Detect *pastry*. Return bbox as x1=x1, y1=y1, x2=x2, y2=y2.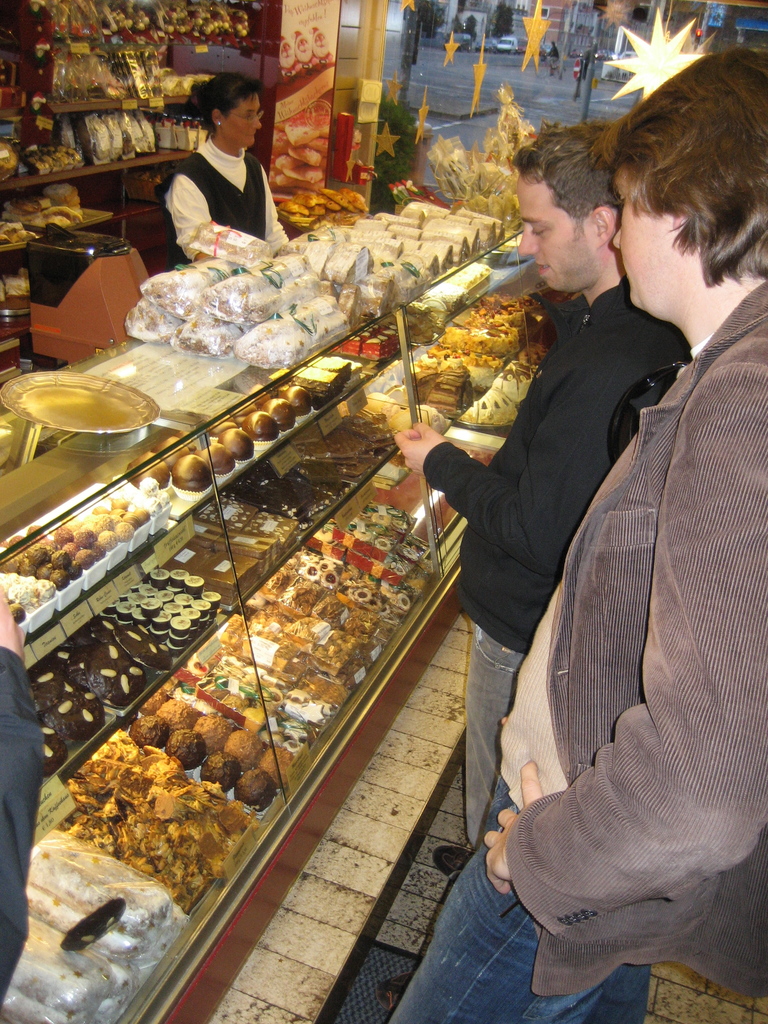
x1=455, y1=384, x2=516, y2=426.
